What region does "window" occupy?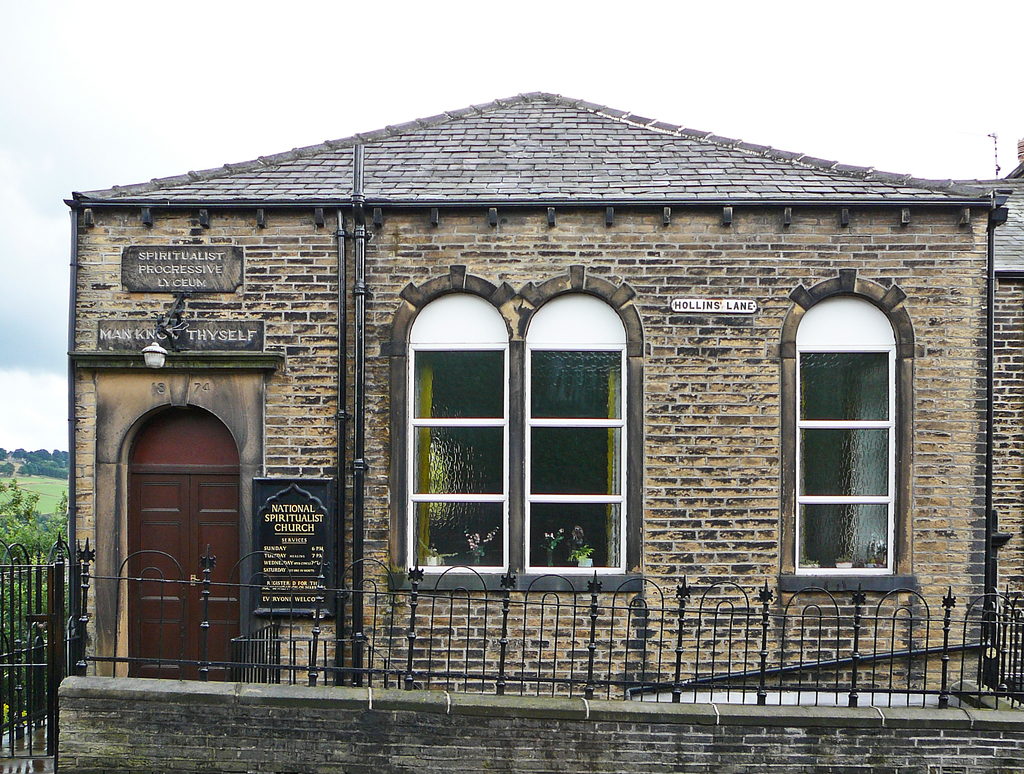
{"left": 402, "top": 291, "right": 638, "bottom": 572}.
